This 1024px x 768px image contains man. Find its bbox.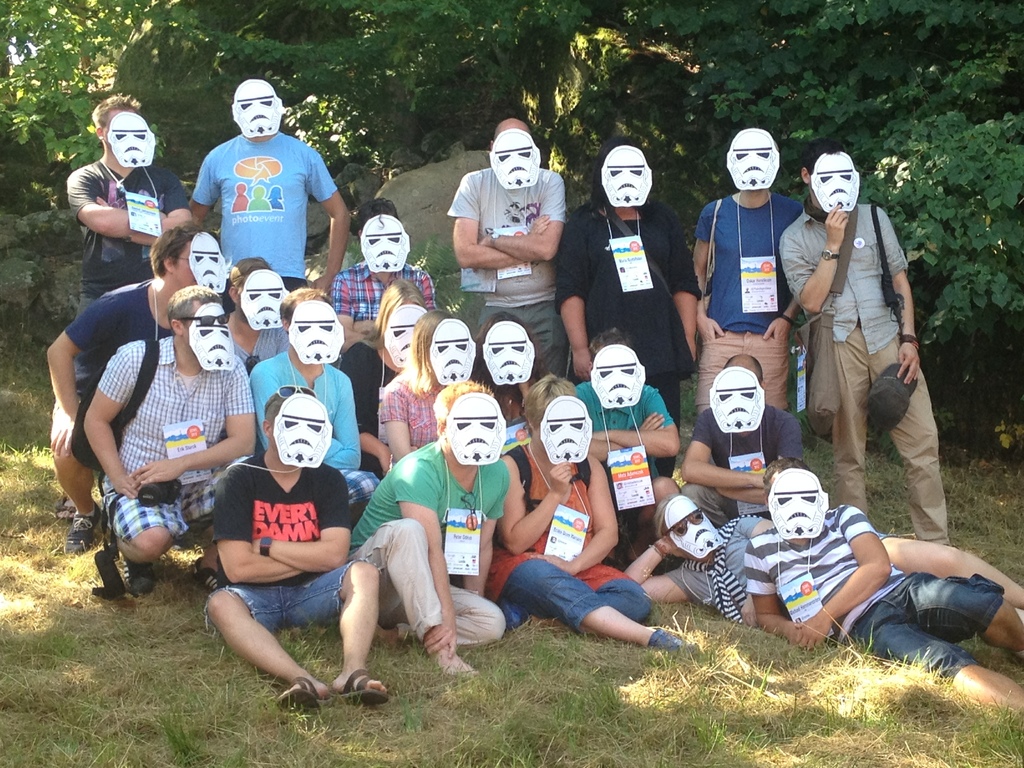
563, 154, 701, 416.
